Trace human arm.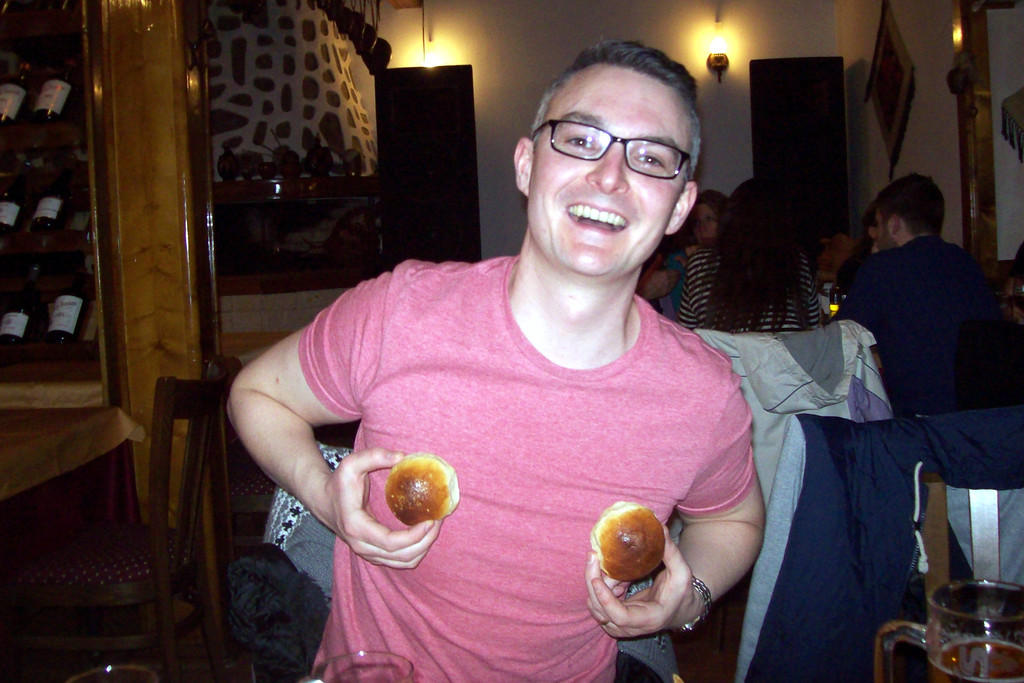
Traced to x1=579 y1=360 x2=774 y2=641.
